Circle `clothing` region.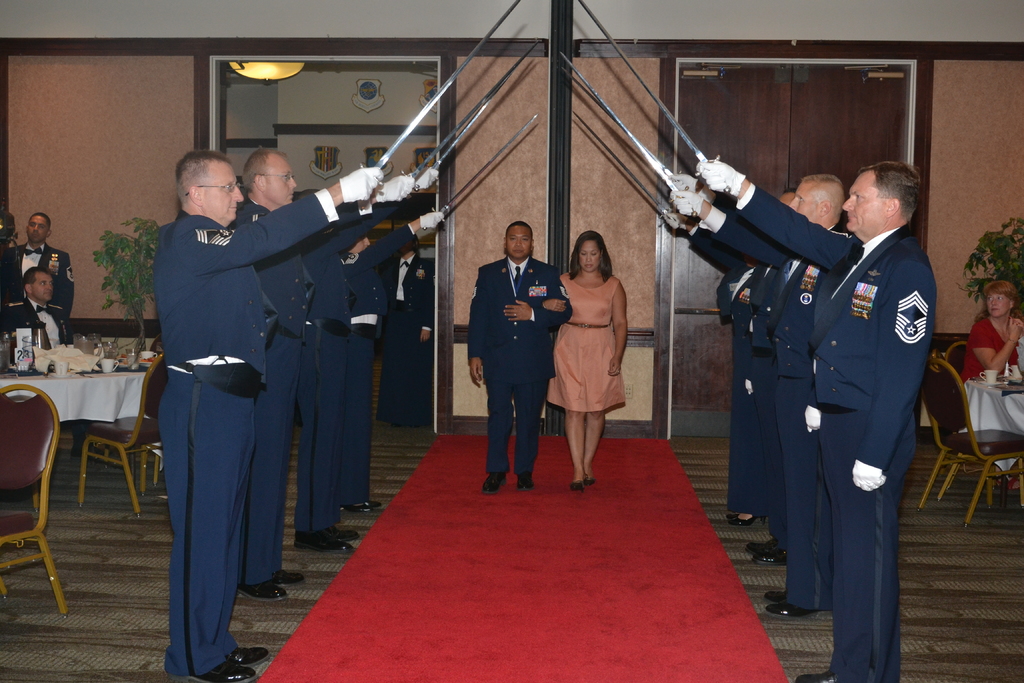
Region: <box>234,192,410,599</box>.
